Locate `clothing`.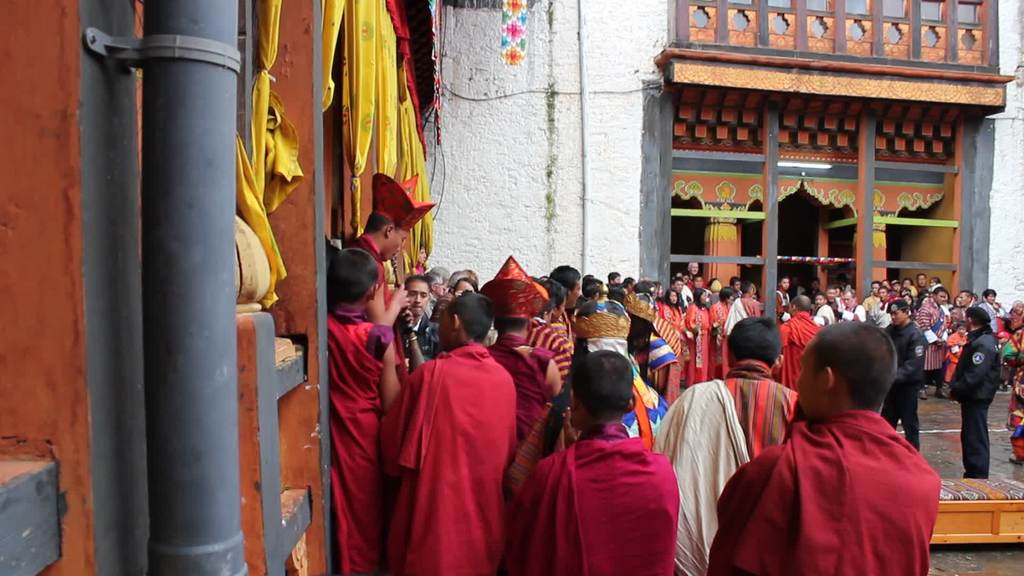
Bounding box: rect(484, 333, 552, 568).
